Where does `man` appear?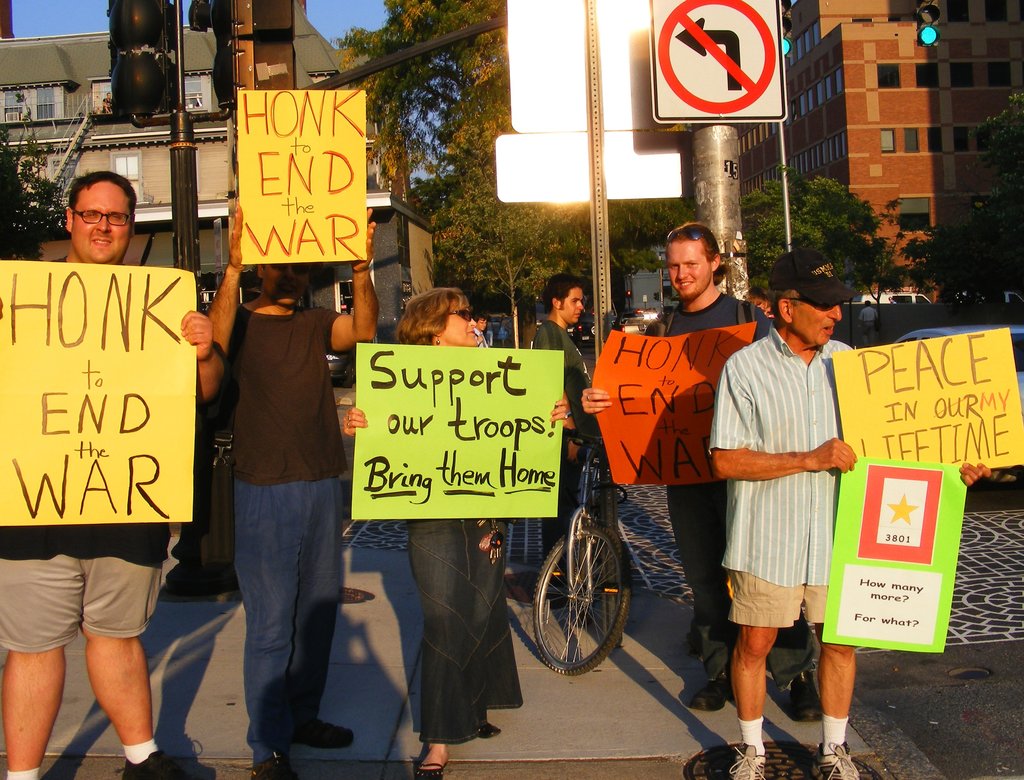
Appears at rect(0, 169, 224, 779).
